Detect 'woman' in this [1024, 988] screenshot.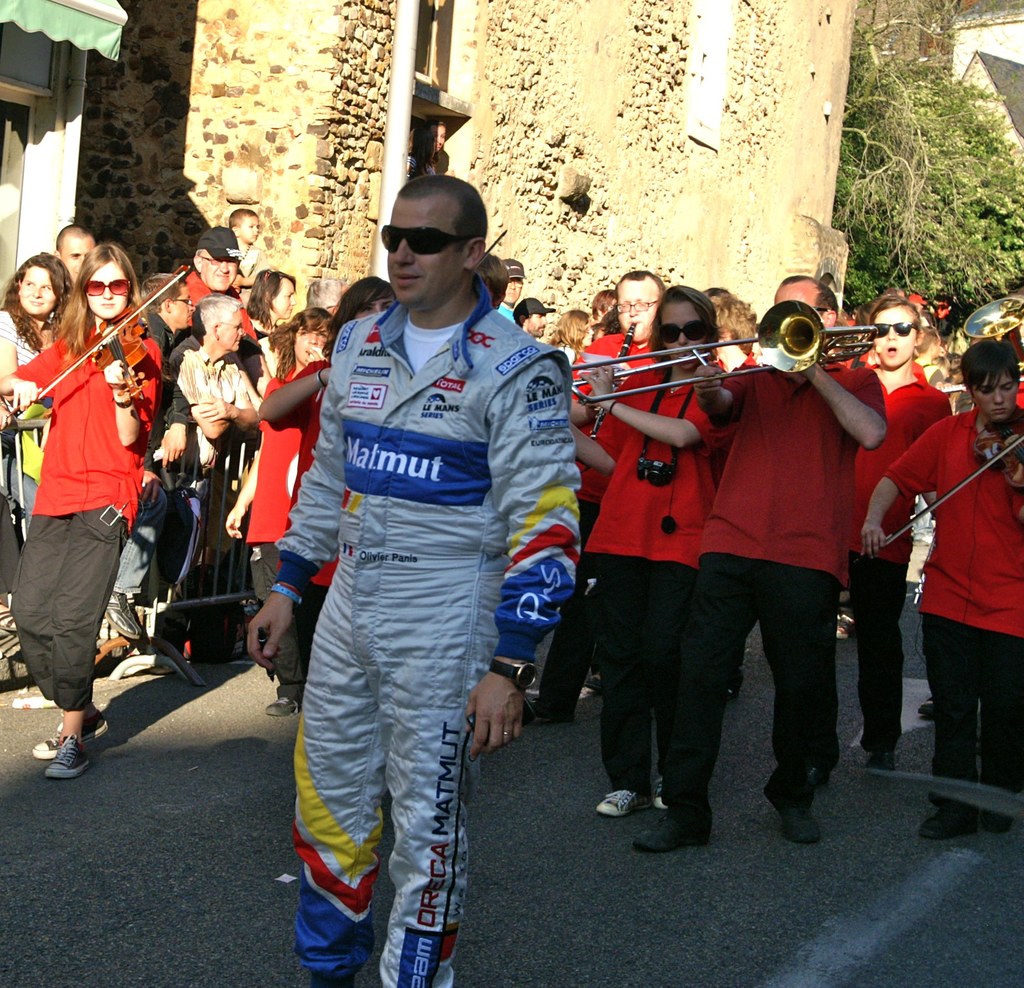
Detection: select_region(247, 266, 298, 340).
